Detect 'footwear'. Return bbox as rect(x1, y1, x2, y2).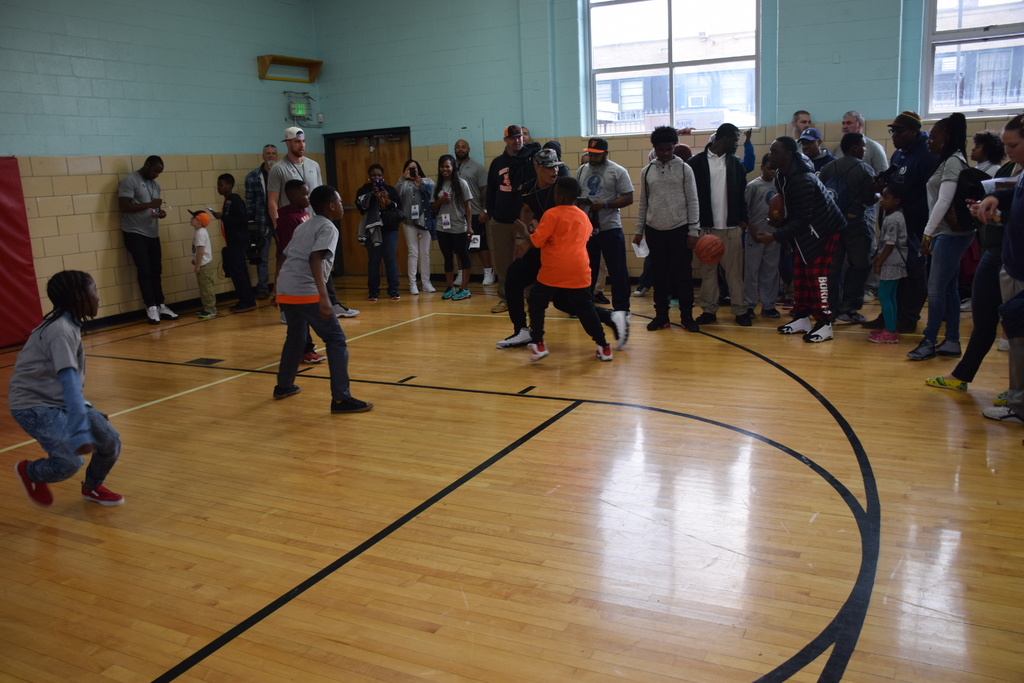
rect(79, 484, 135, 508).
